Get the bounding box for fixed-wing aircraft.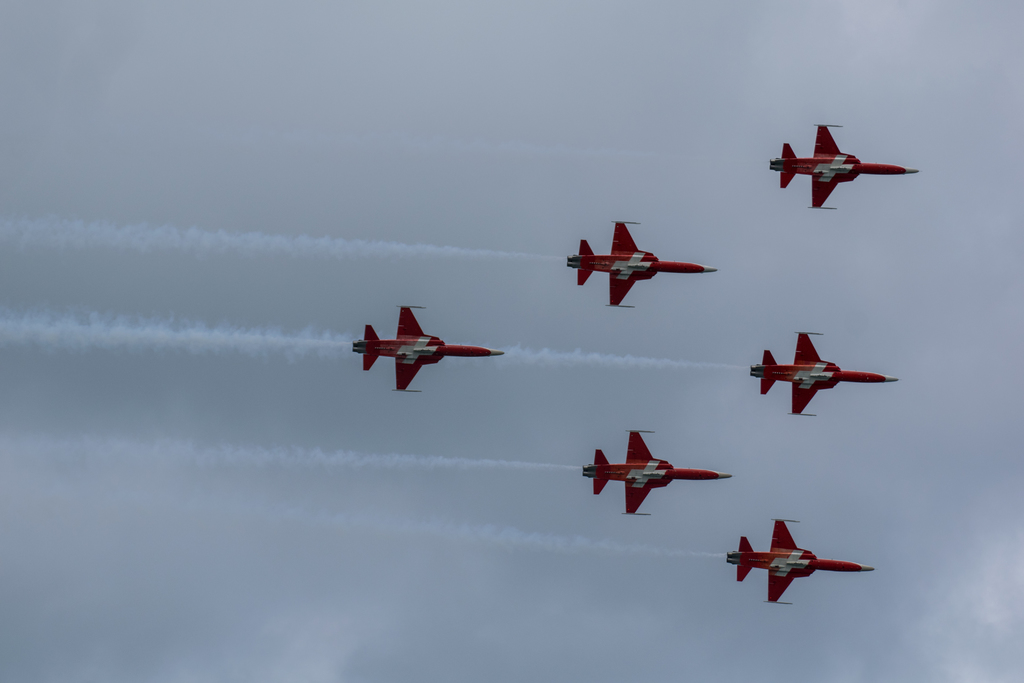
bbox=[746, 331, 897, 417].
